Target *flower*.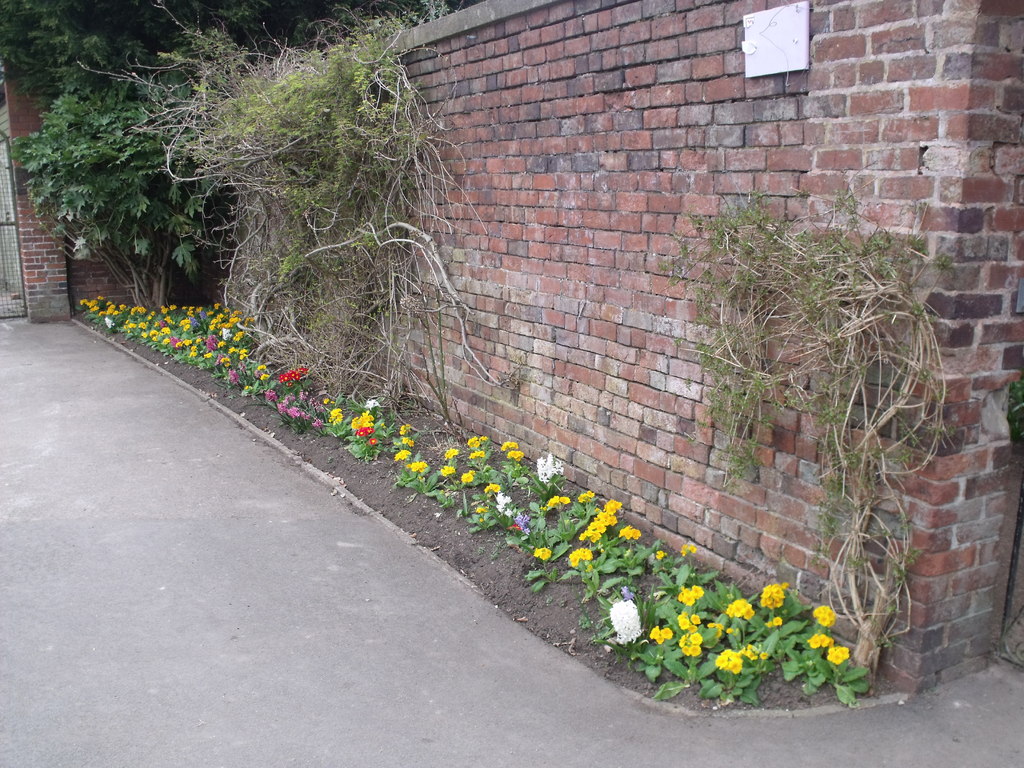
Target region: (758,582,787,607).
